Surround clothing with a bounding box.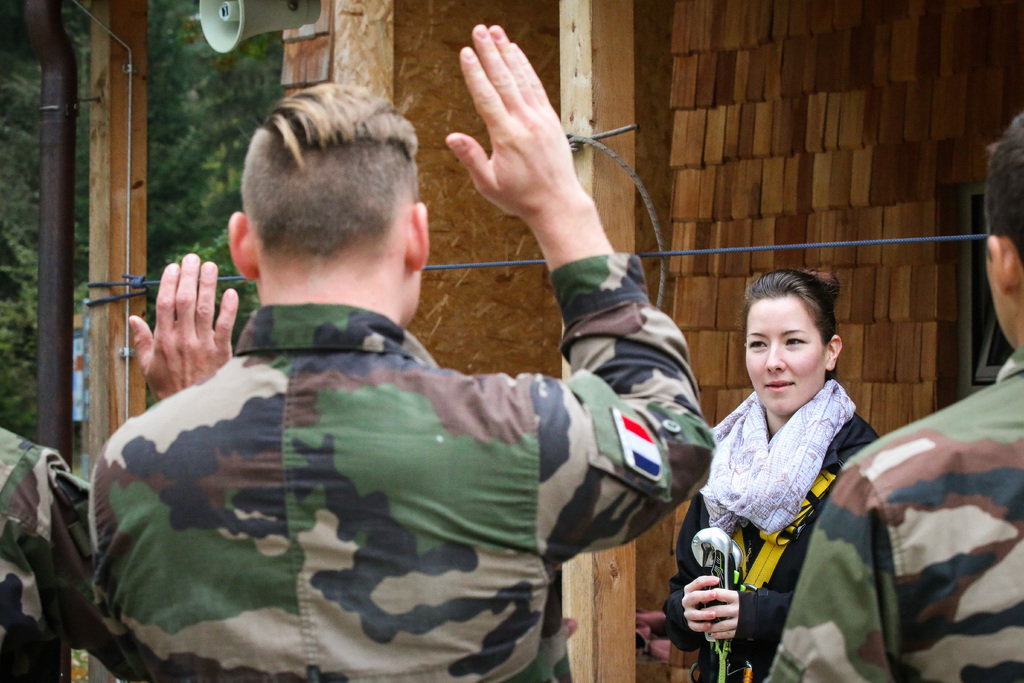
select_region(1, 422, 86, 682).
